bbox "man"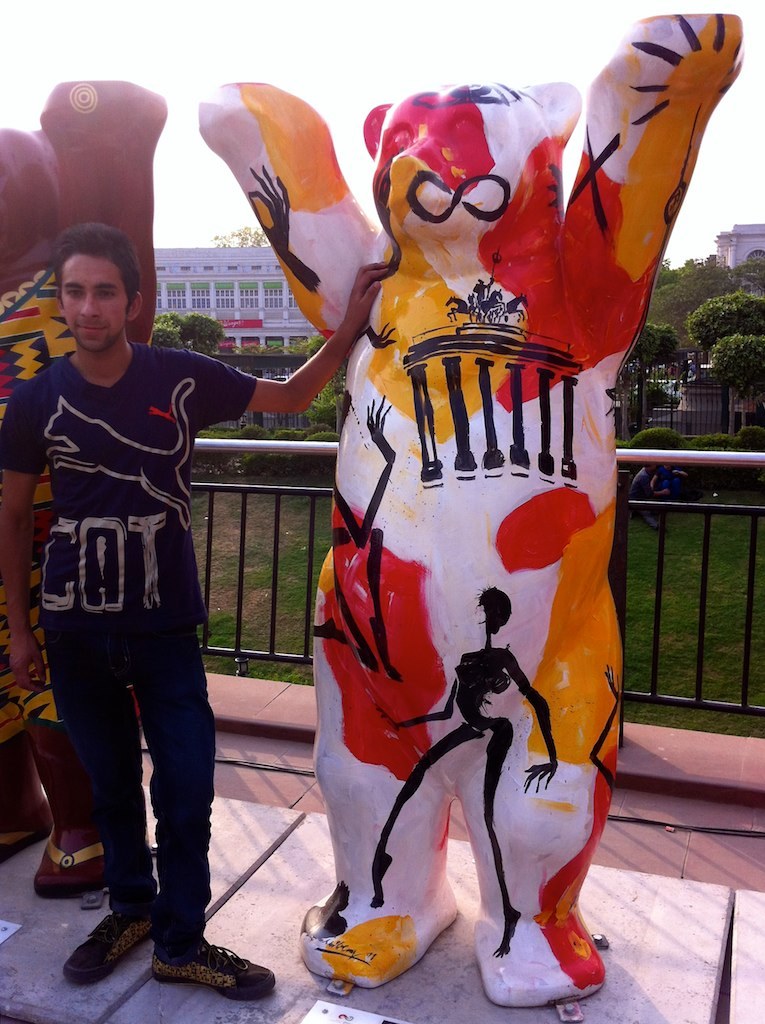
{"x1": 0, "y1": 225, "x2": 393, "y2": 997}
